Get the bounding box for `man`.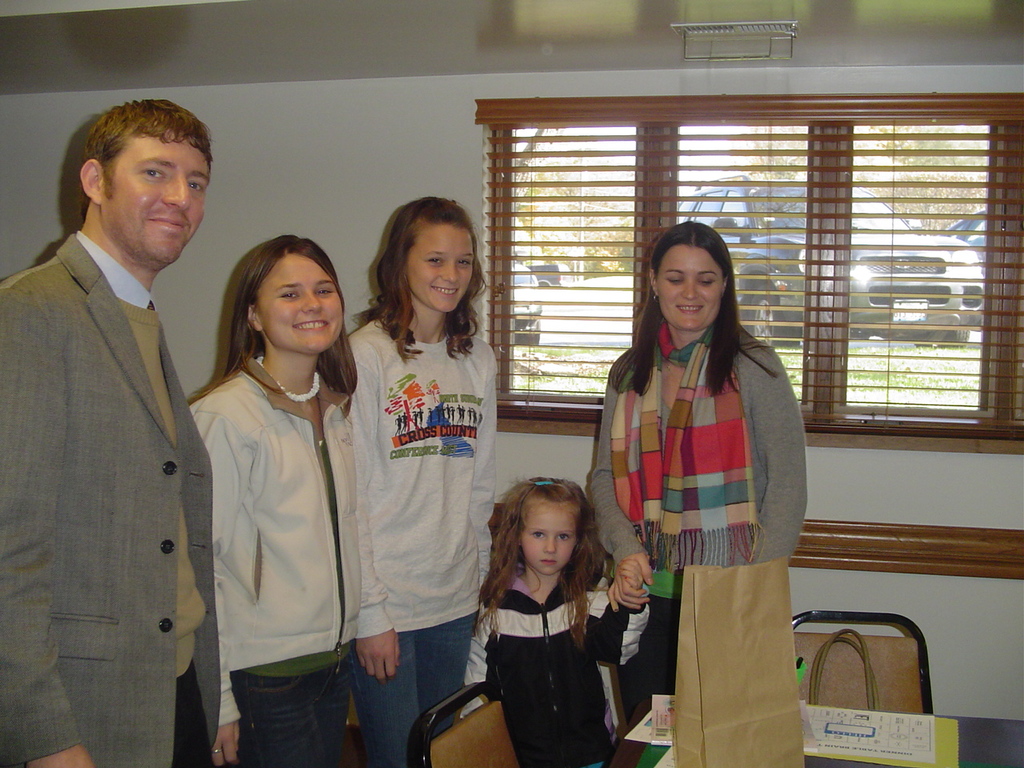
(left=0, top=101, right=222, bottom=767).
